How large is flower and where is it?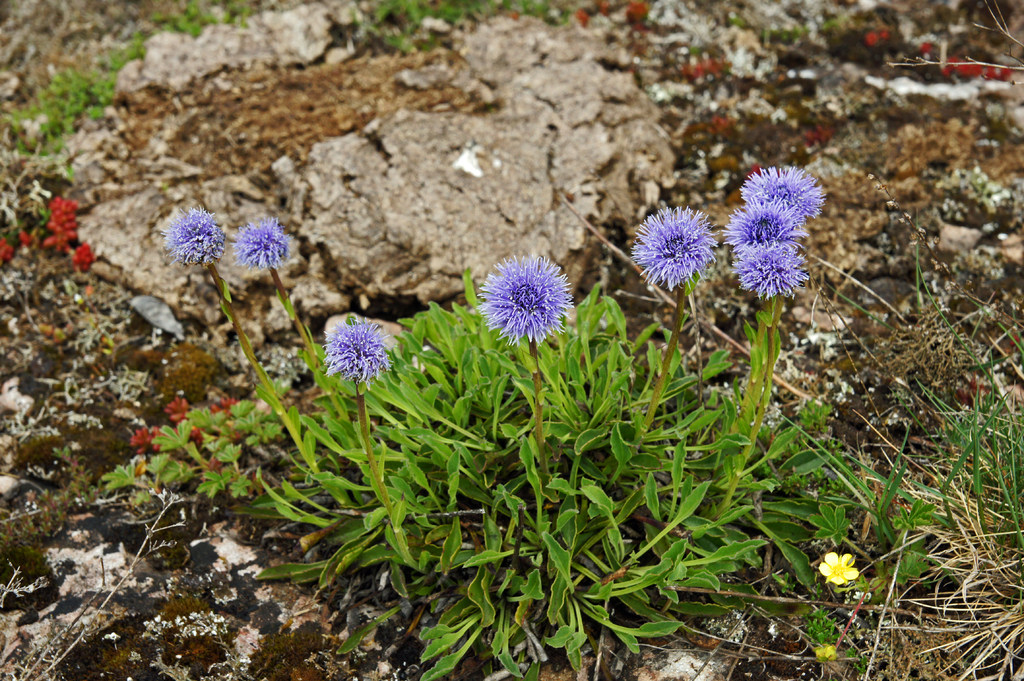
Bounding box: [x1=479, y1=246, x2=579, y2=340].
